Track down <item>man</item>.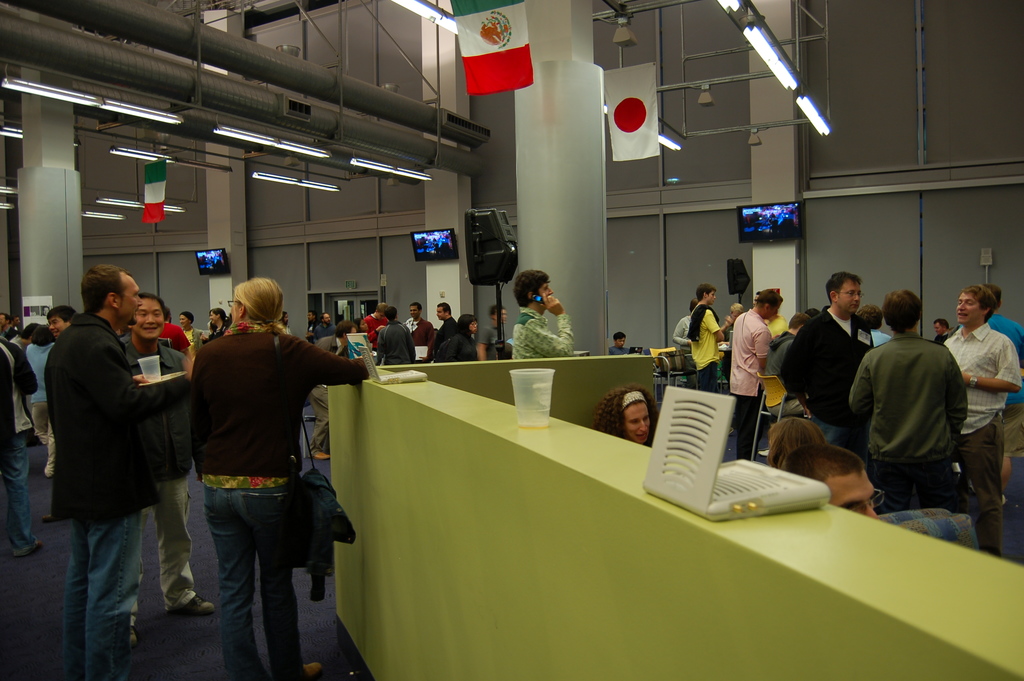
Tracked to 786 446 878 521.
